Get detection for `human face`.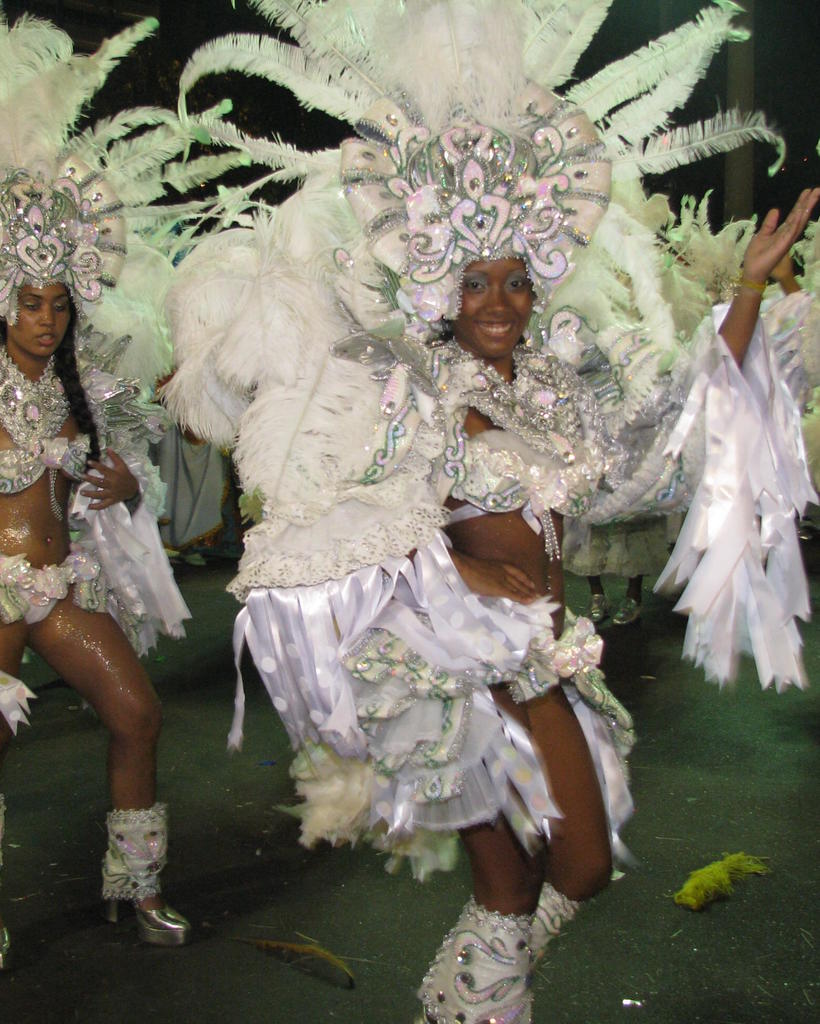
Detection: detection(451, 254, 537, 357).
